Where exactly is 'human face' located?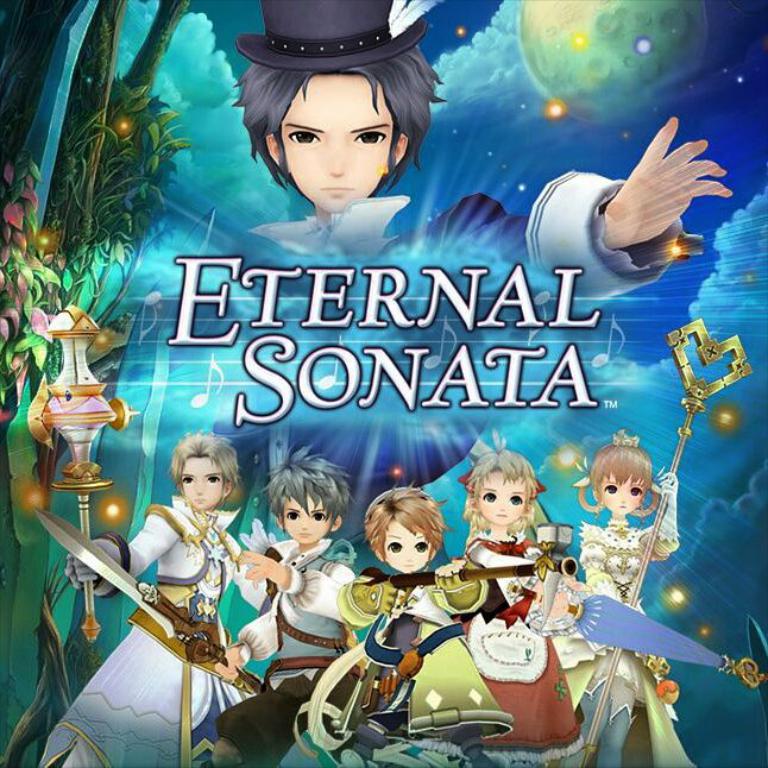
Its bounding box is x1=281 y1=67 x2=391 y2=215.
